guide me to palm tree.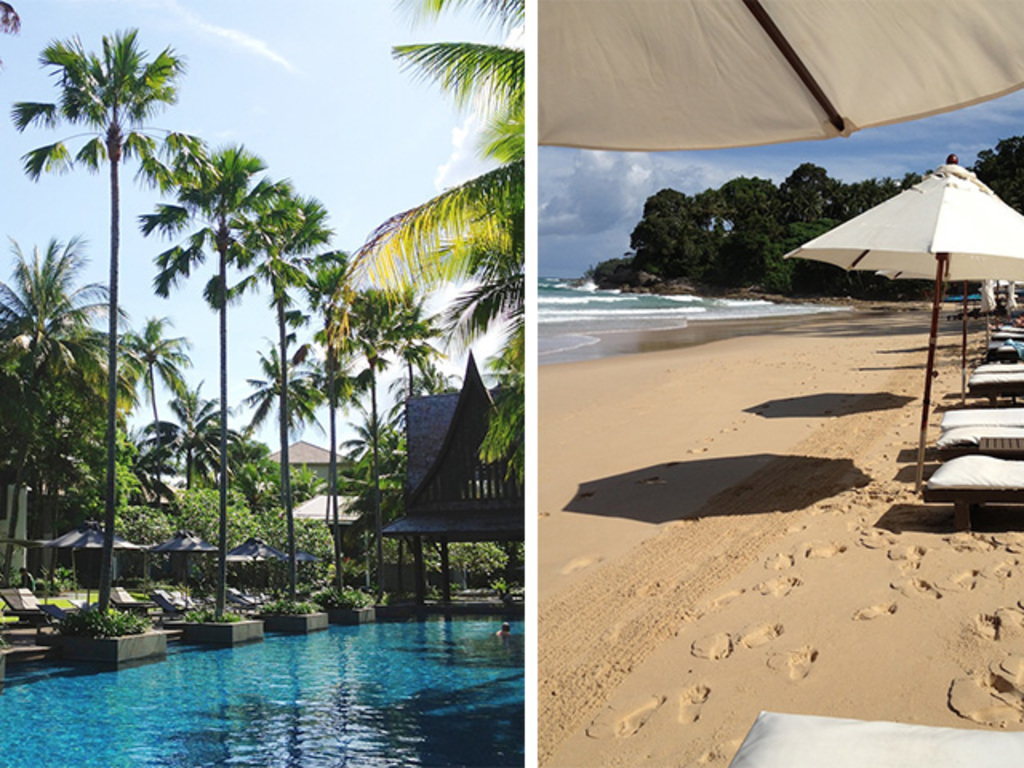
Guidance: BBox(0, 248, 83, 568).
